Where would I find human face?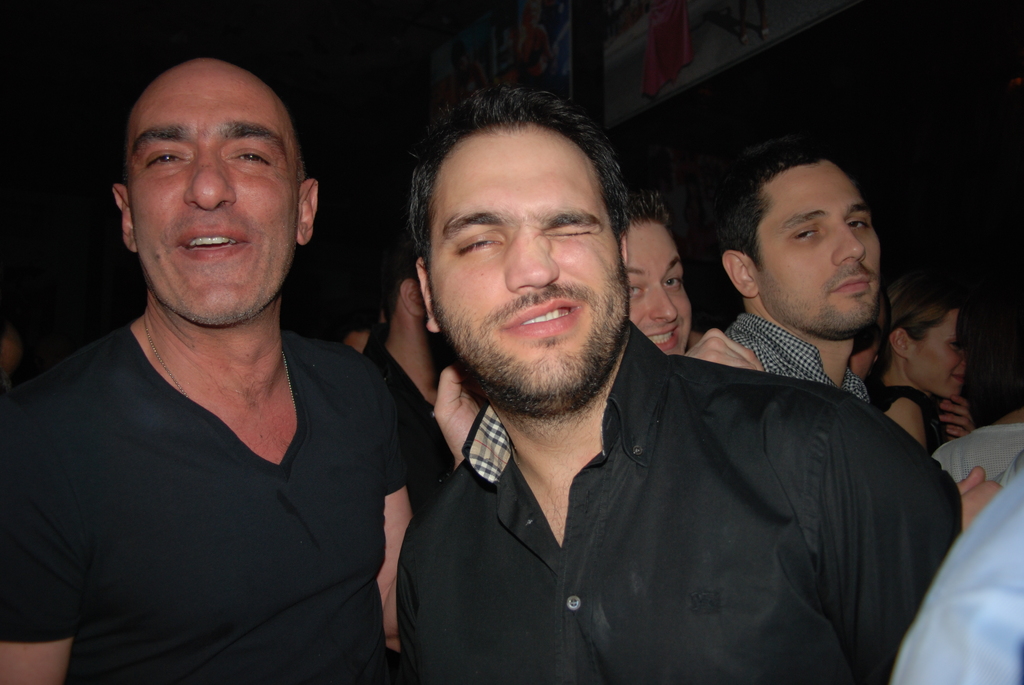
At <bbox>430, 125, 634, 426</bbox>.
